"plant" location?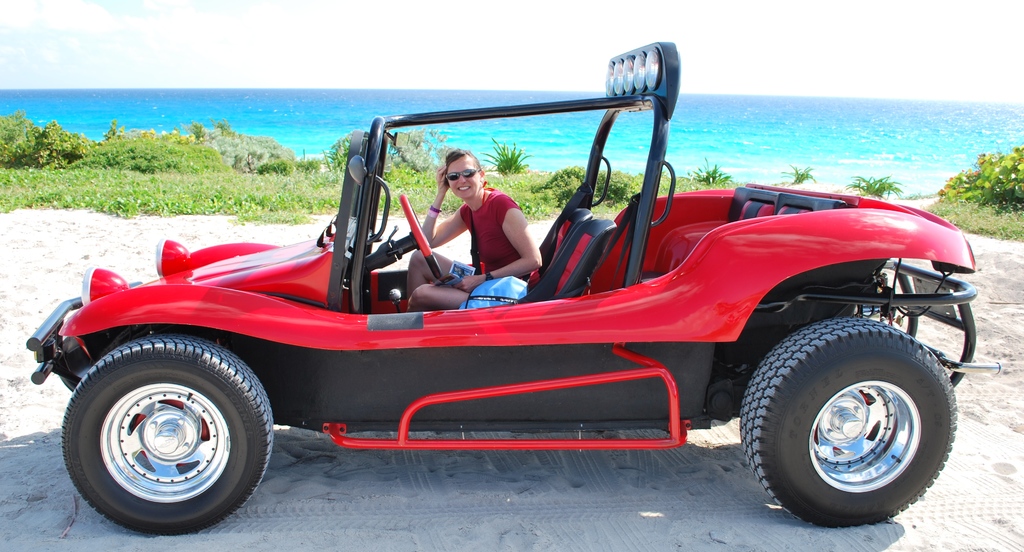
bbox(470, 133, 535, 179)
